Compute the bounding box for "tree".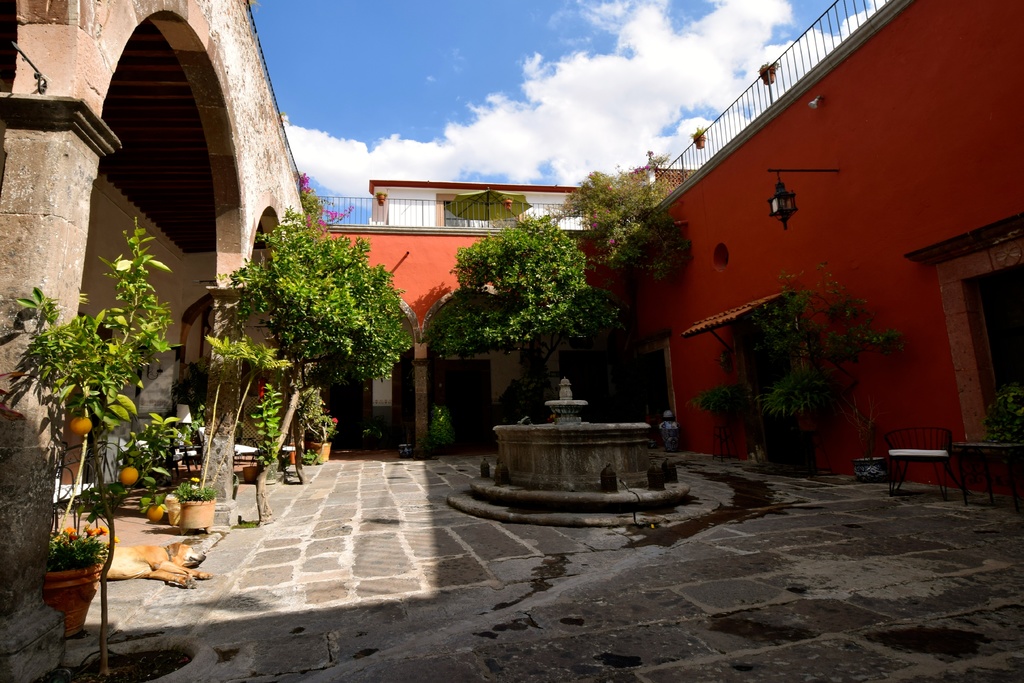
l=209, t=173, r=418, b=488.
